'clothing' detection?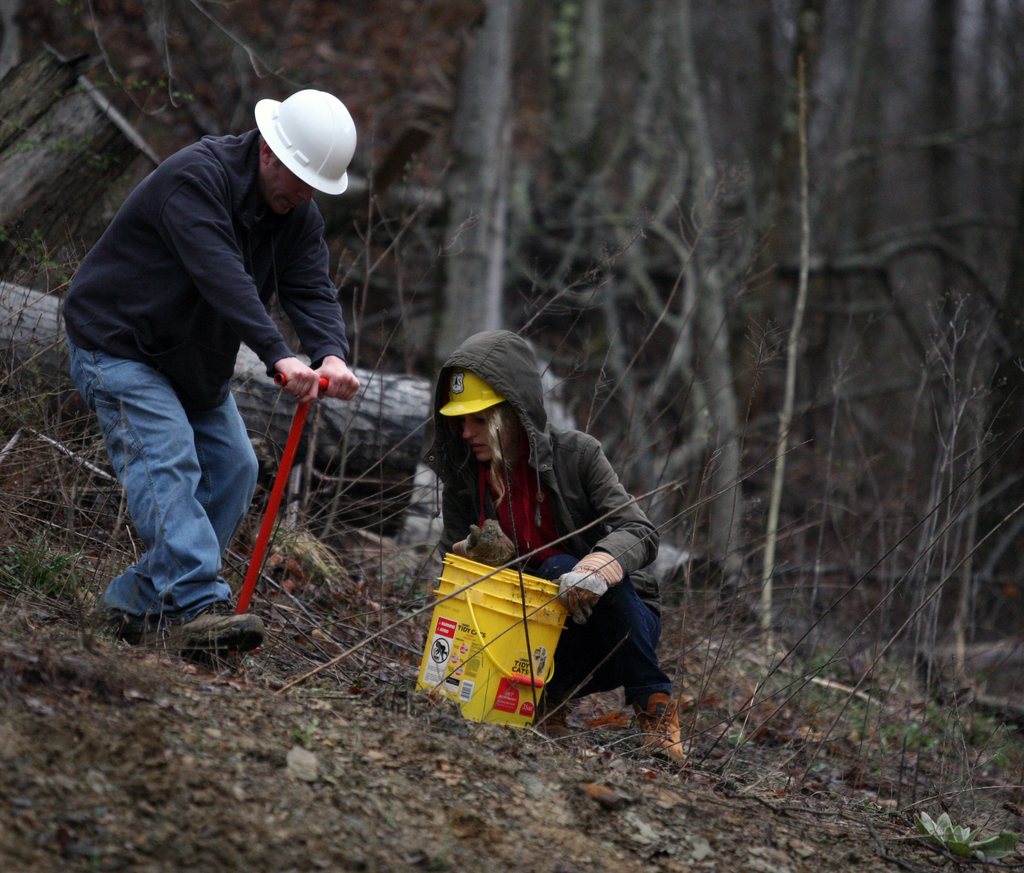
62:127:355:624
